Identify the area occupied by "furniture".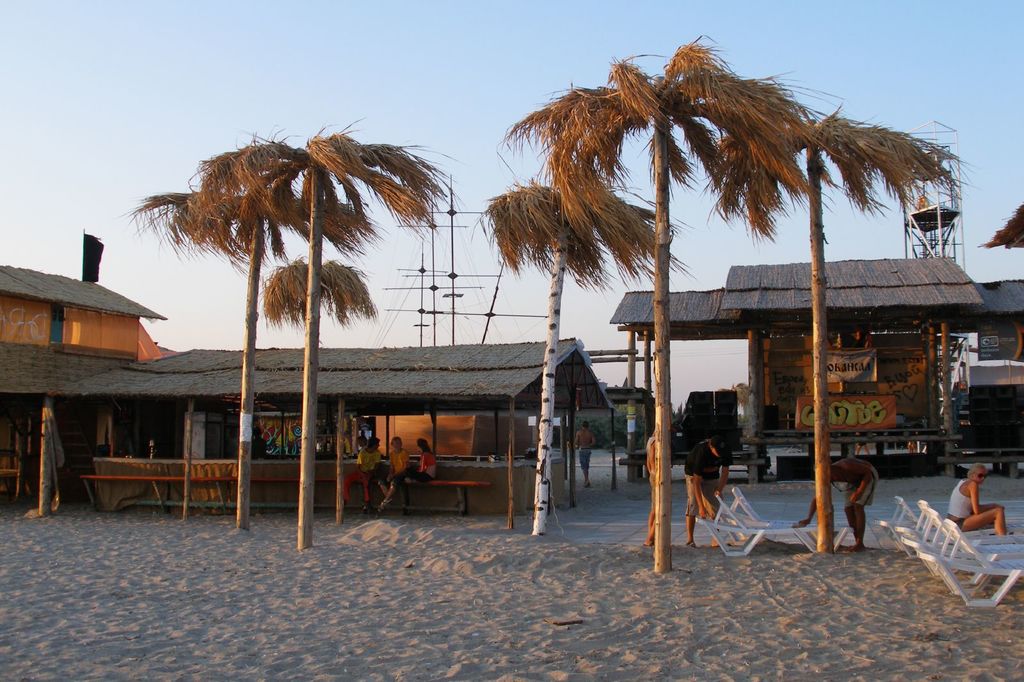
Area: <region>727, 486, 861, 538</region>.
